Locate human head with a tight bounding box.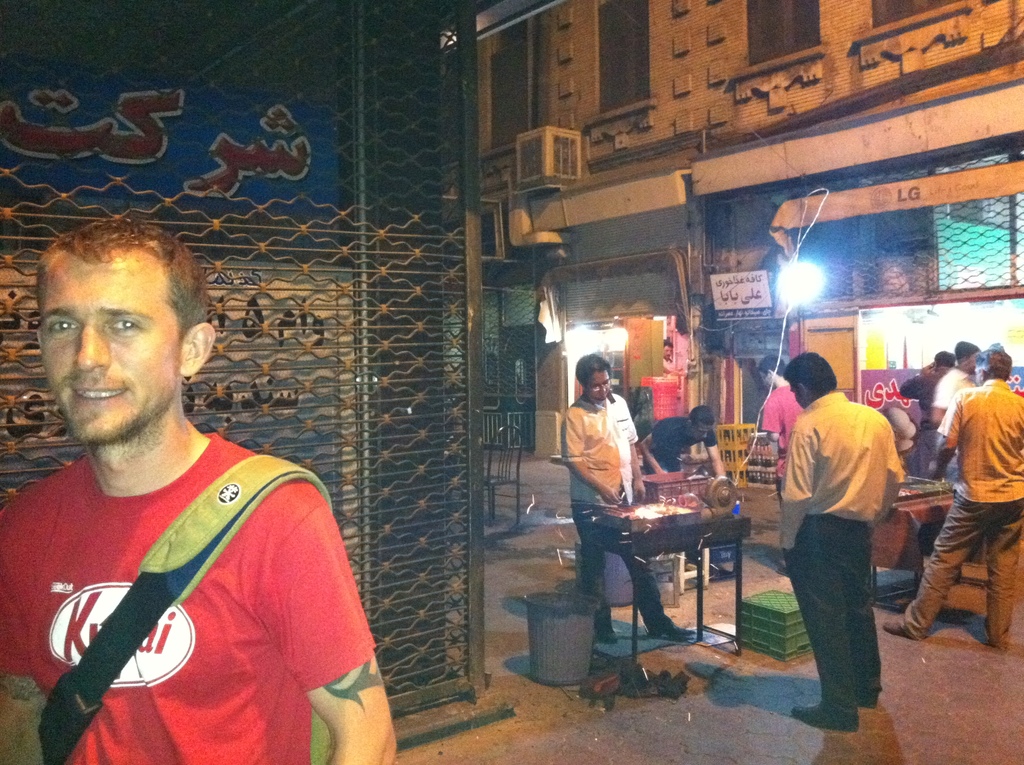
[664,339,675,358].
